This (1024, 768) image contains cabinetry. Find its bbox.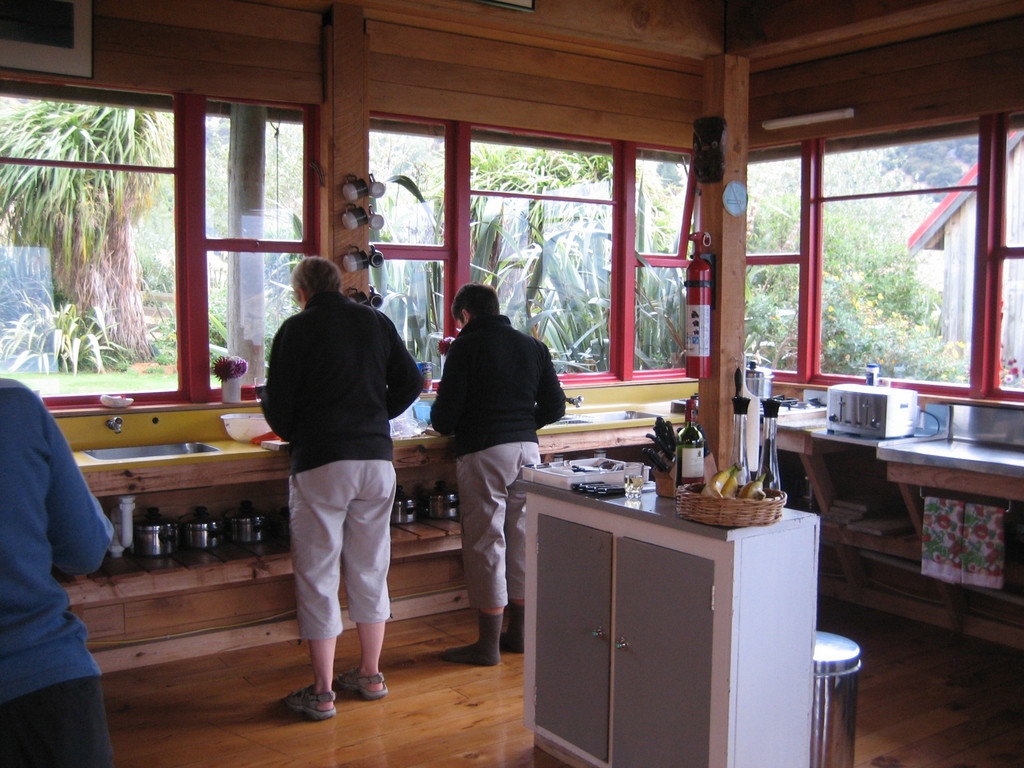
pyautogui.locateOnScreen(504, 477, 815, 764).
